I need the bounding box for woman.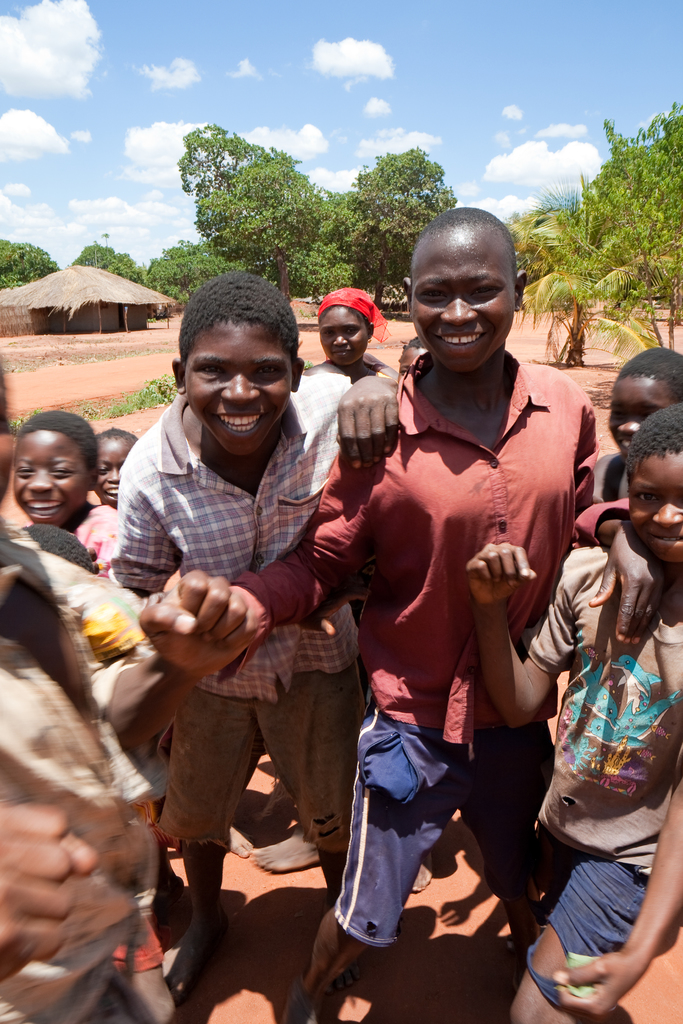
Here it is: region(299, 287, 400, 385).
